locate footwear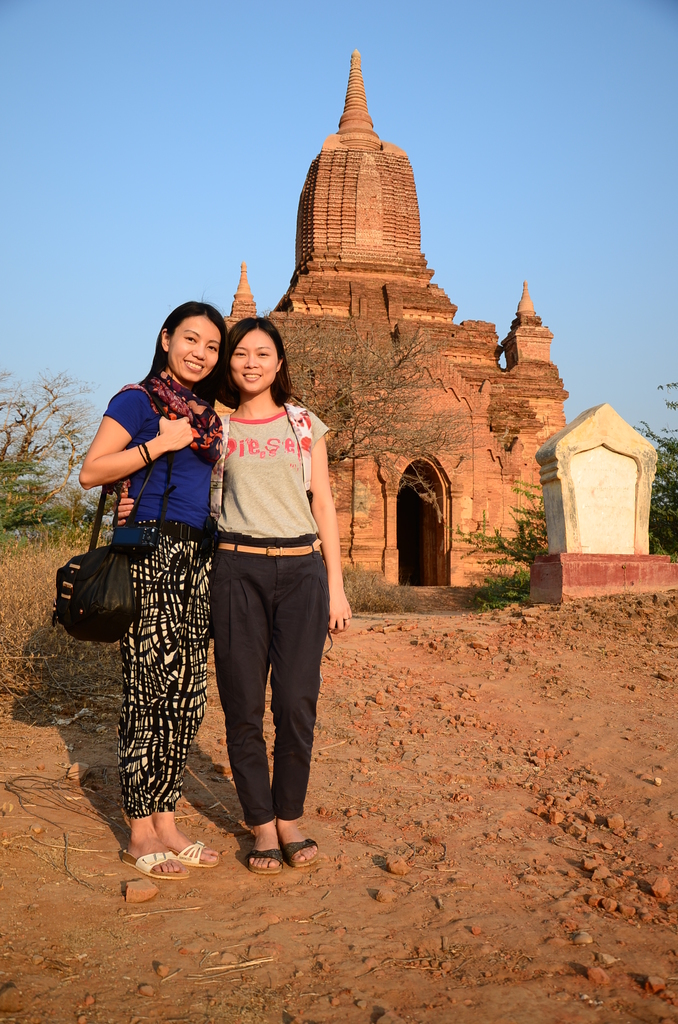
locate(118, 852, 187, 882)
